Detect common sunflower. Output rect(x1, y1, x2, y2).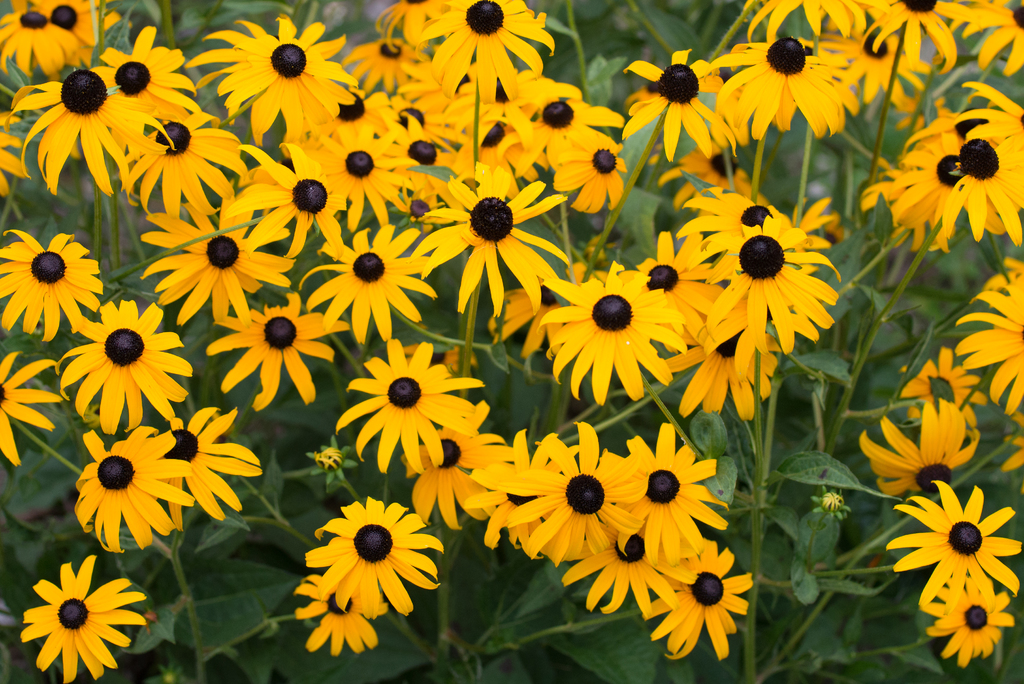
rect(310, 225, 473, 343).
